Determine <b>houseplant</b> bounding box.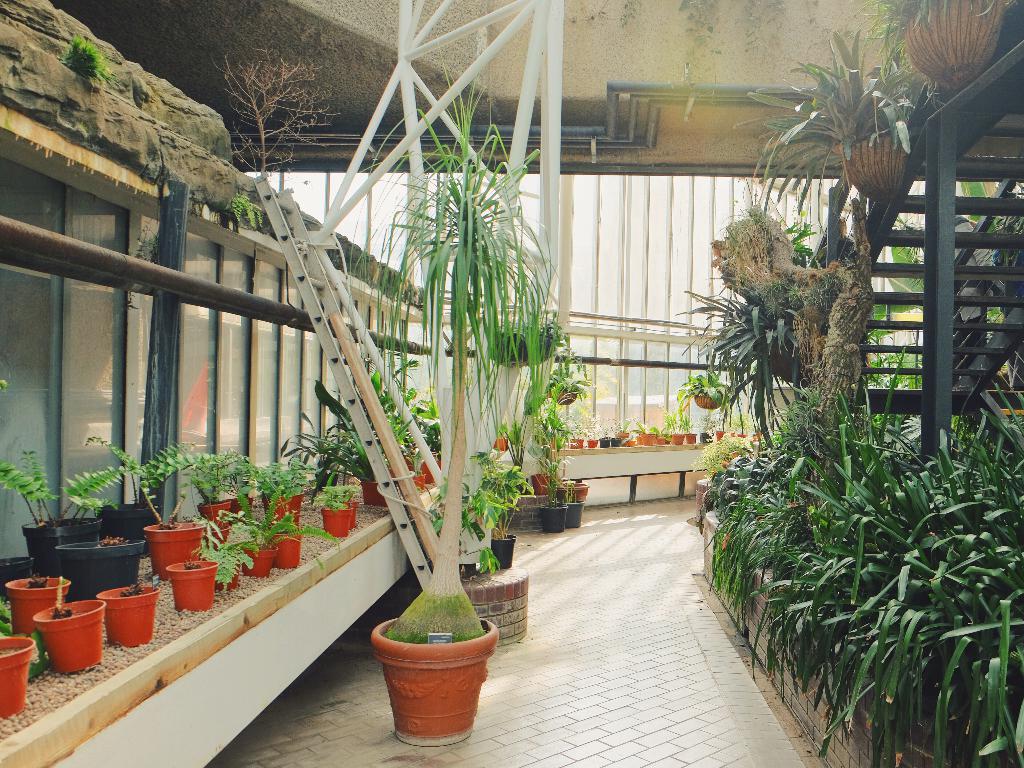
Determined: bbox=(666, 292, 822, 446).
